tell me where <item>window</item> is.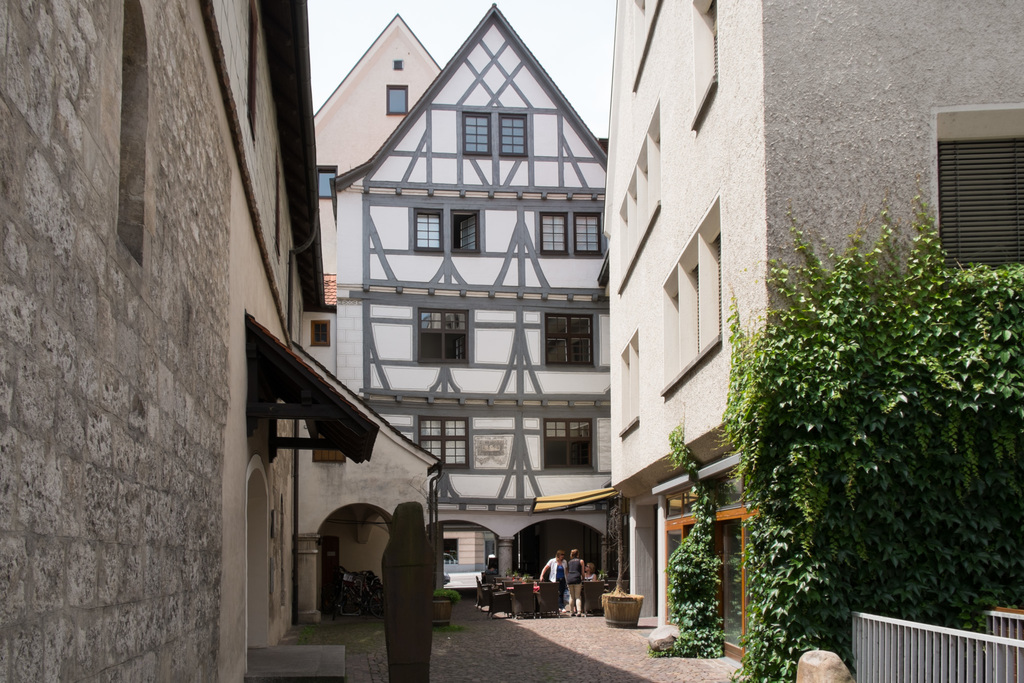
<item>window</item> is at 548,414,591,474.
